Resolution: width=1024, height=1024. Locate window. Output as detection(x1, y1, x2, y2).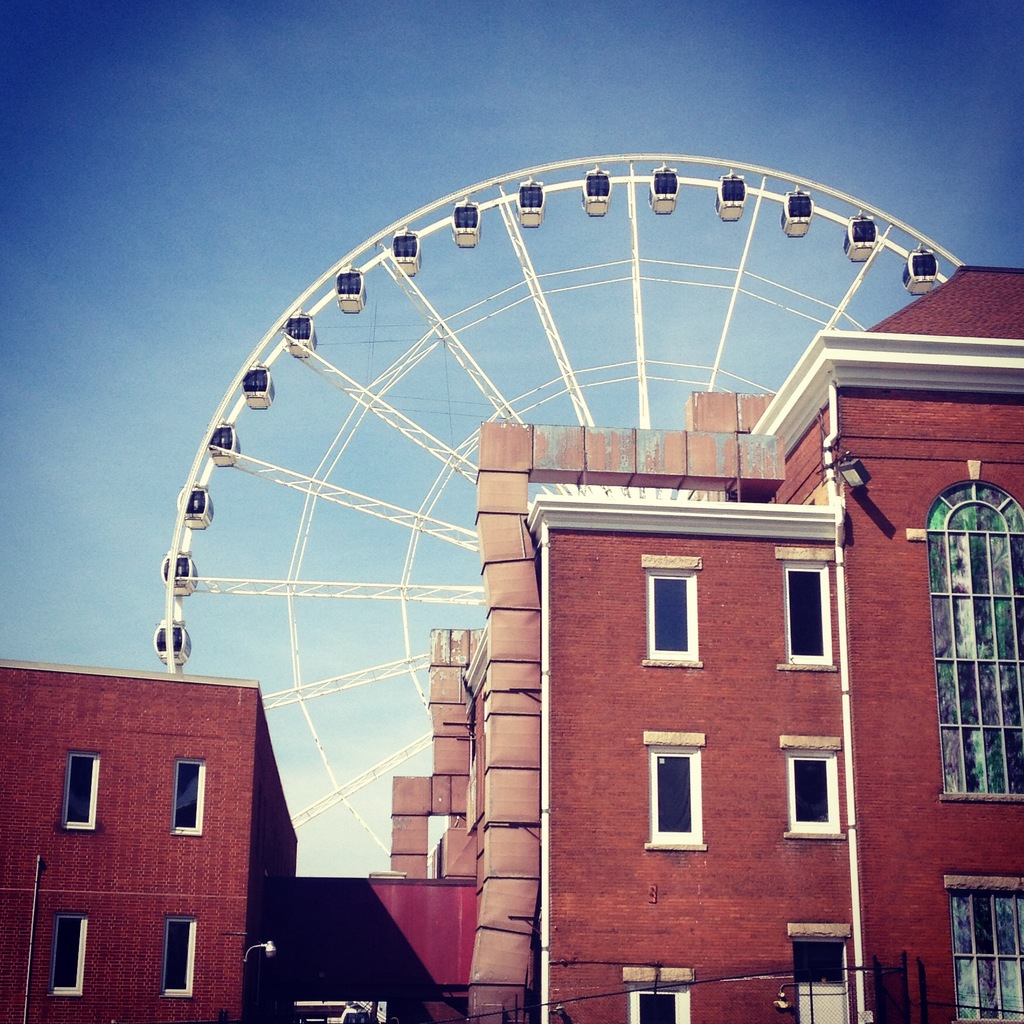
detection(49, 914, 90, 1001).
